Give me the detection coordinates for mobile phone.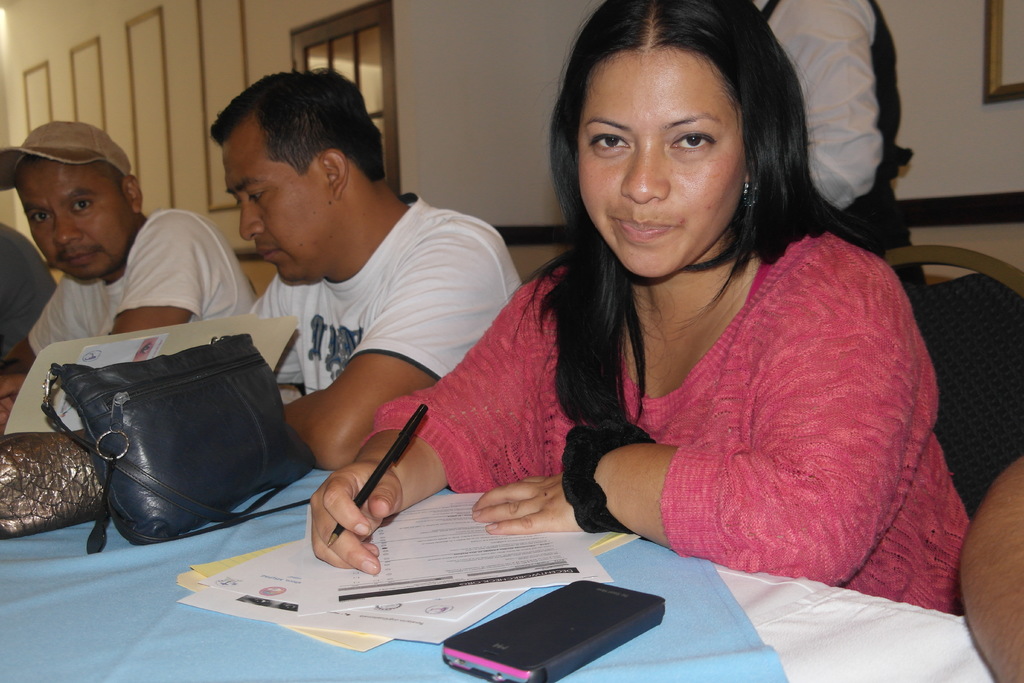
x1=443 y1=577 x2=662 y2=682.
